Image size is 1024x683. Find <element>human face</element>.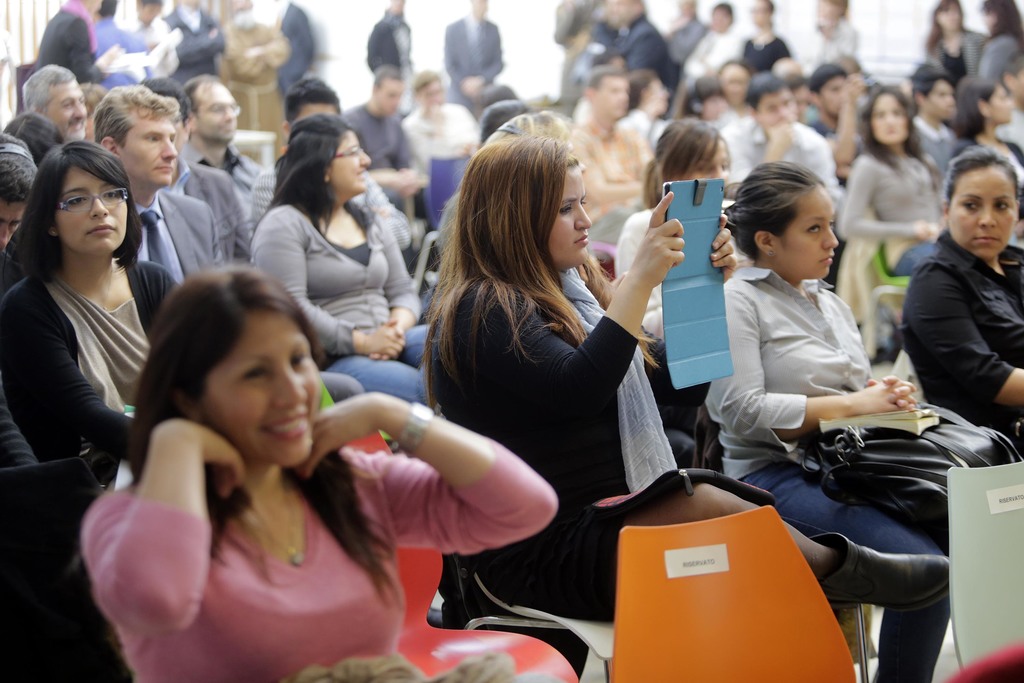
pyautogui.locateOnScreen(984, 83, 1018, 122).
